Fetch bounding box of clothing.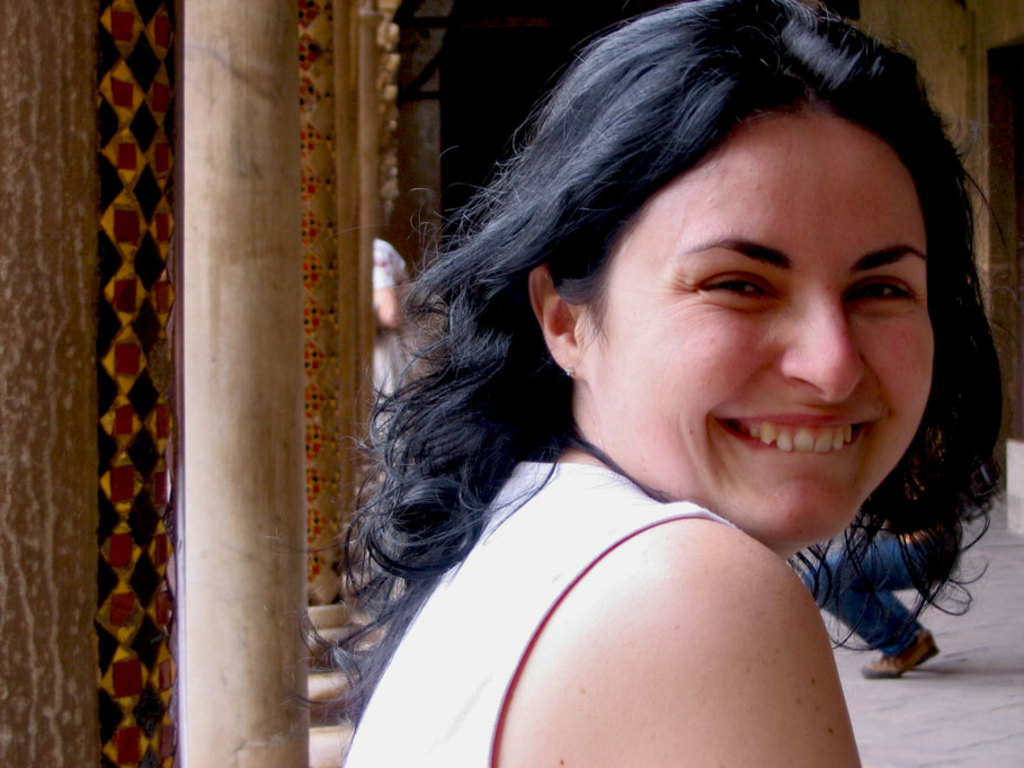
Bbox: (x1=375, y1=226, x2=457, y2=430).
